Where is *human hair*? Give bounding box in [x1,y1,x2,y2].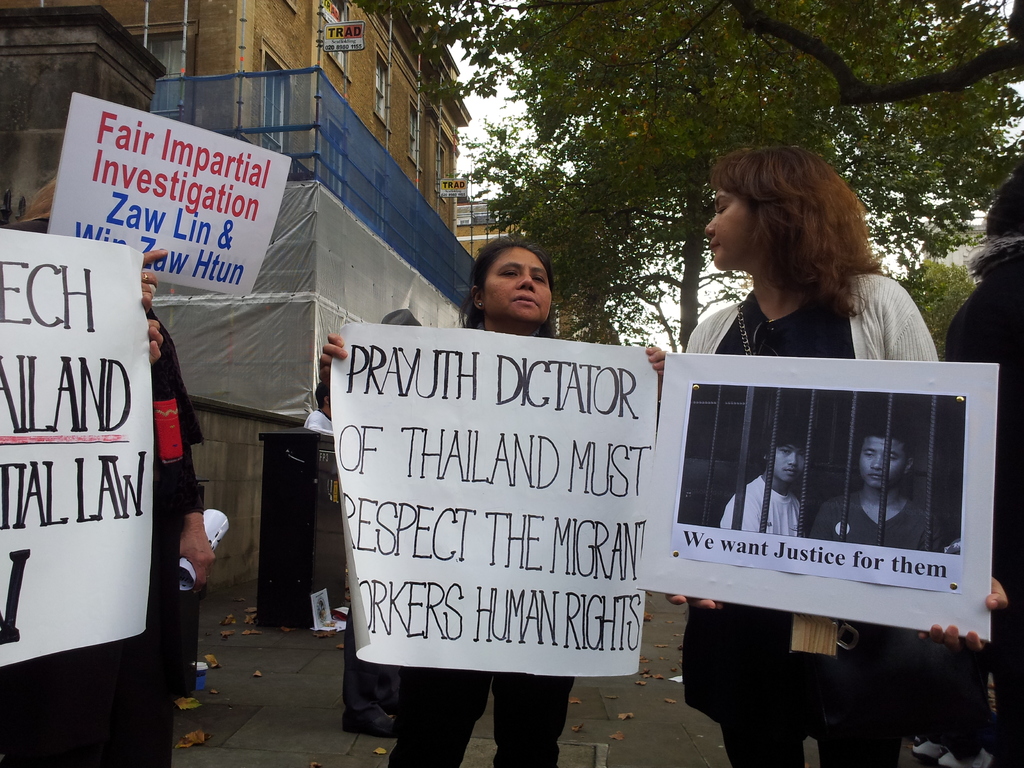
[15,174,56,221].
